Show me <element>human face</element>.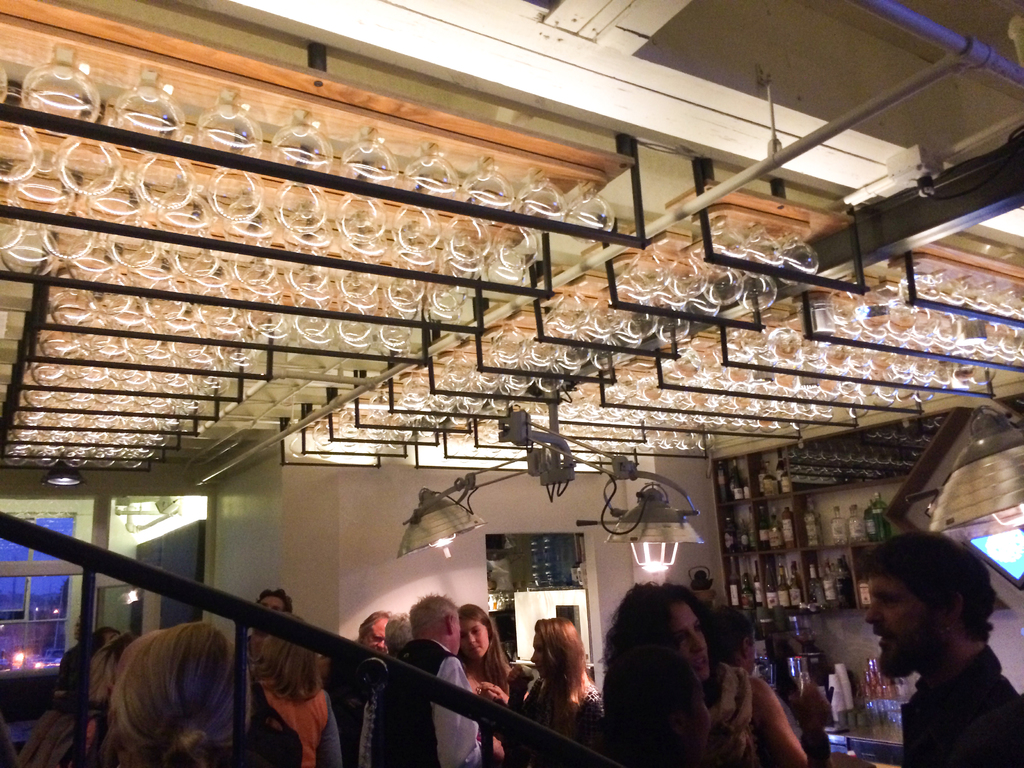
<element>human face</element> is here: [257,596,285,611].
